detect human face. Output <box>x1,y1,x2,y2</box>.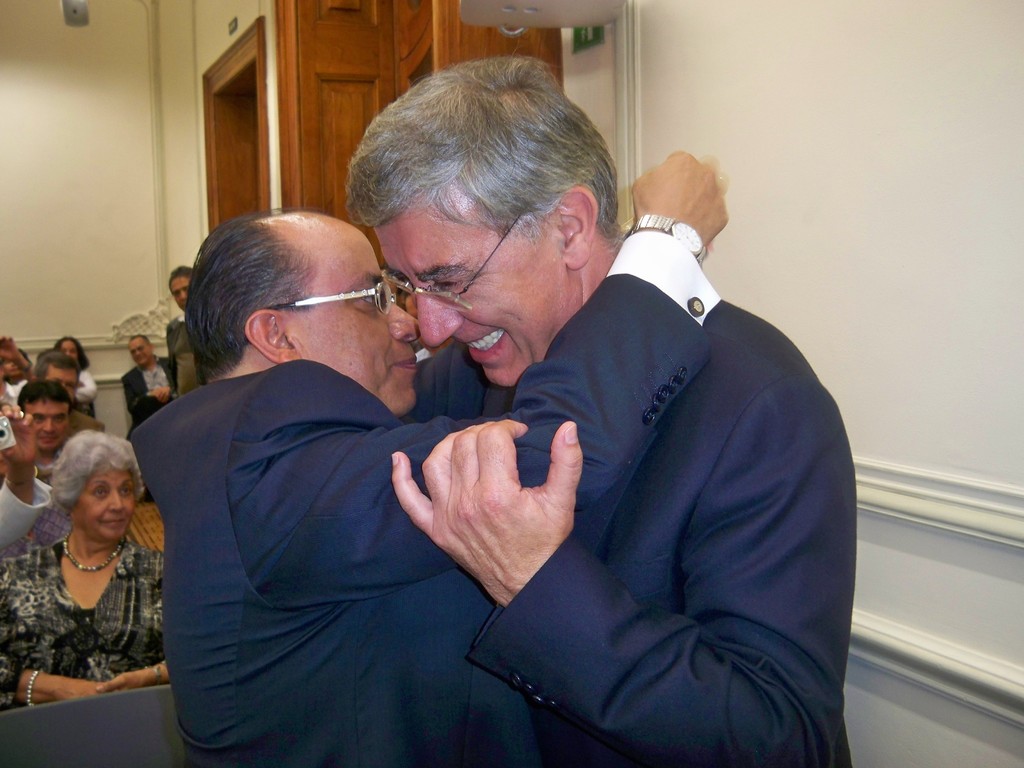
<box>172,273,193,308</box>.
